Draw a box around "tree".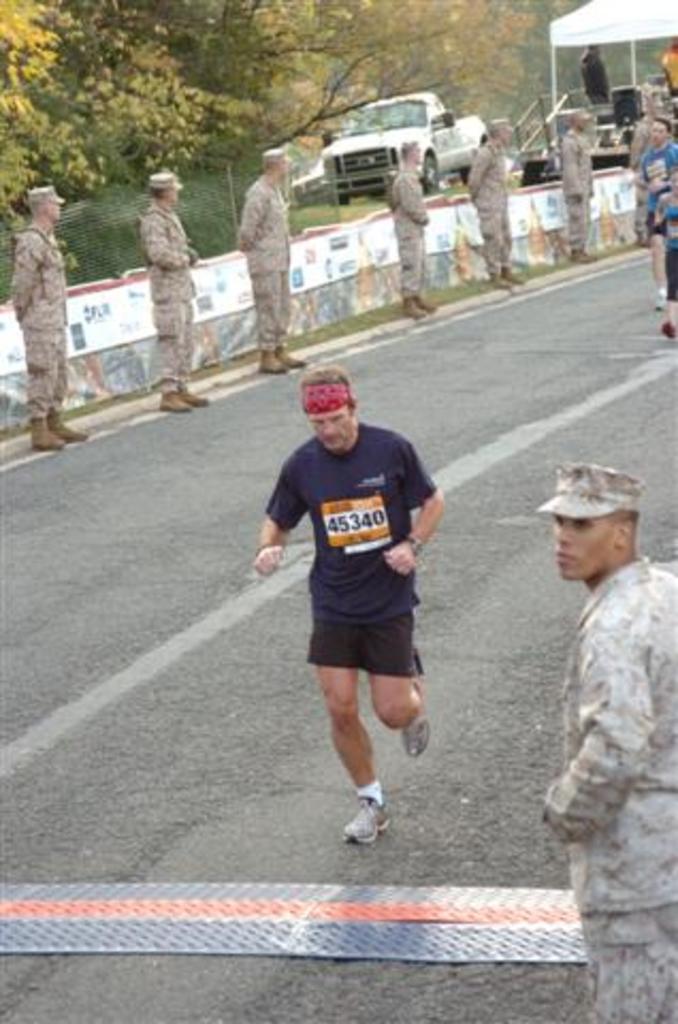
left=0, top=0, right=539, bottom=237.
